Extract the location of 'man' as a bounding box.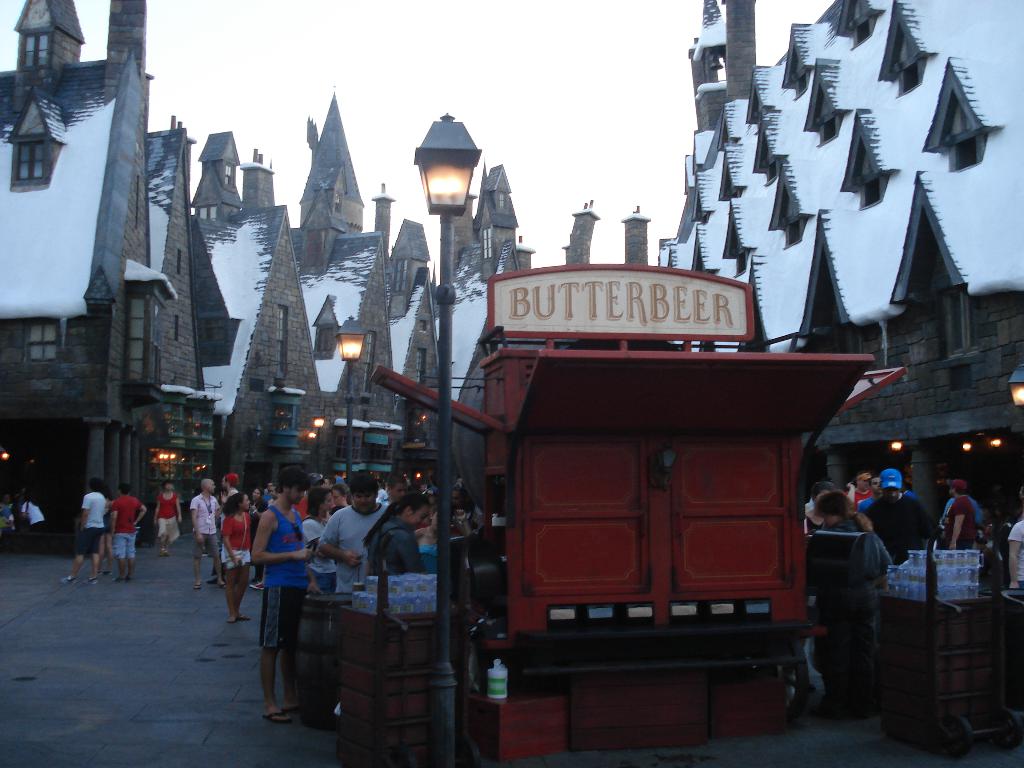
387/474/414/512.
